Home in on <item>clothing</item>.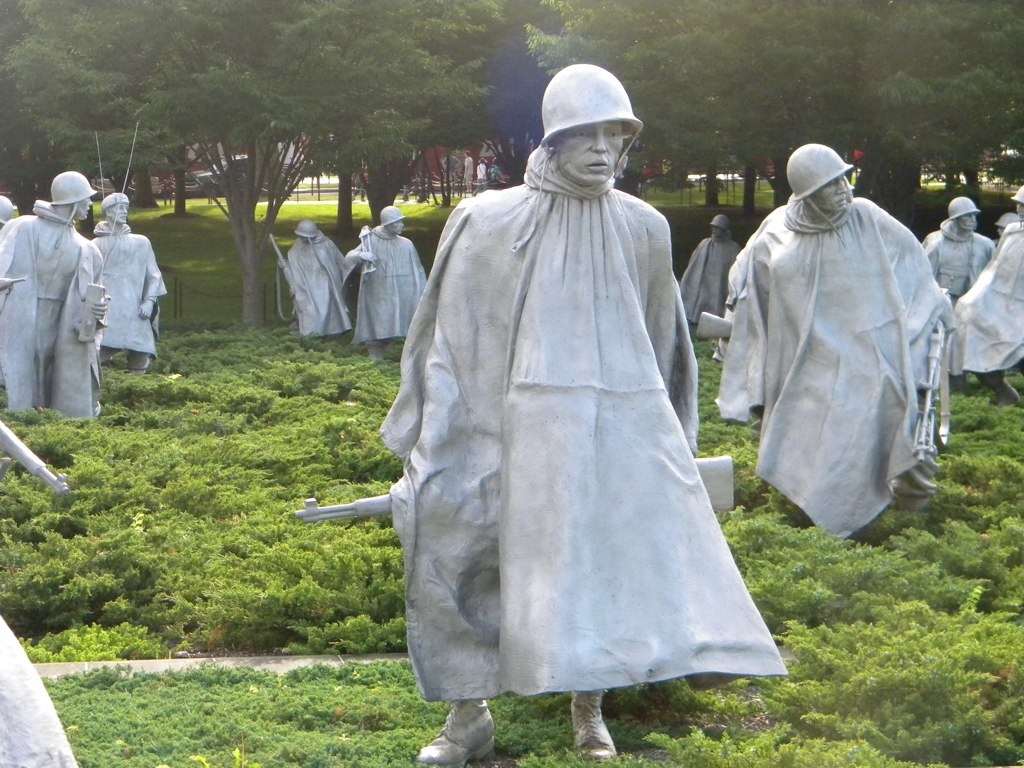
Homed in at box=[0, 200, 108, 425].
